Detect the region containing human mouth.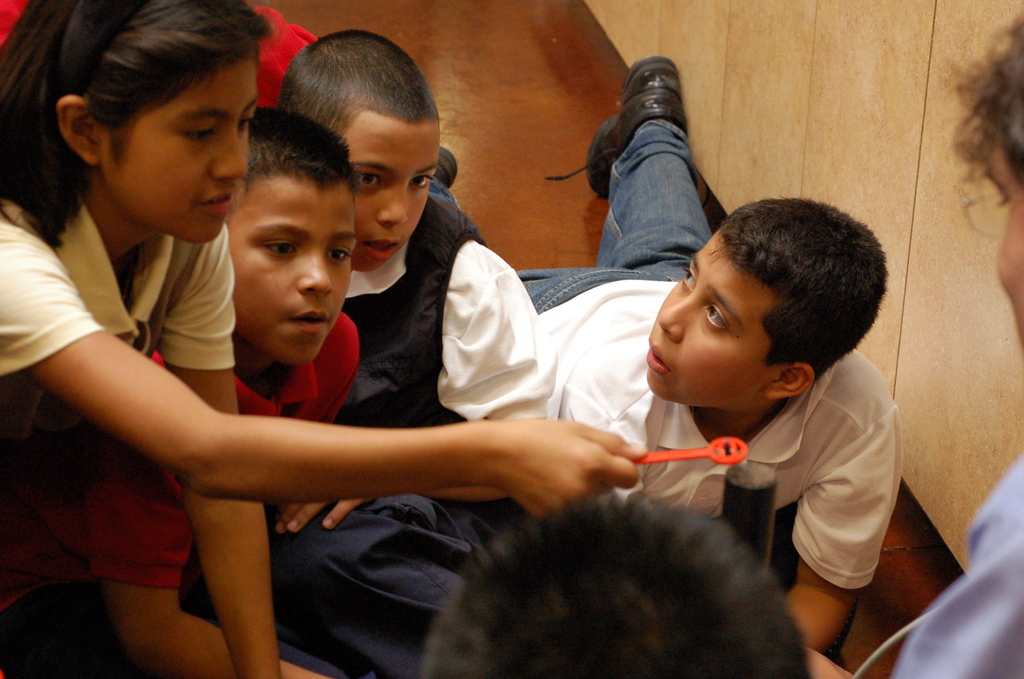
bbox=(285, 299, 328, 350).
